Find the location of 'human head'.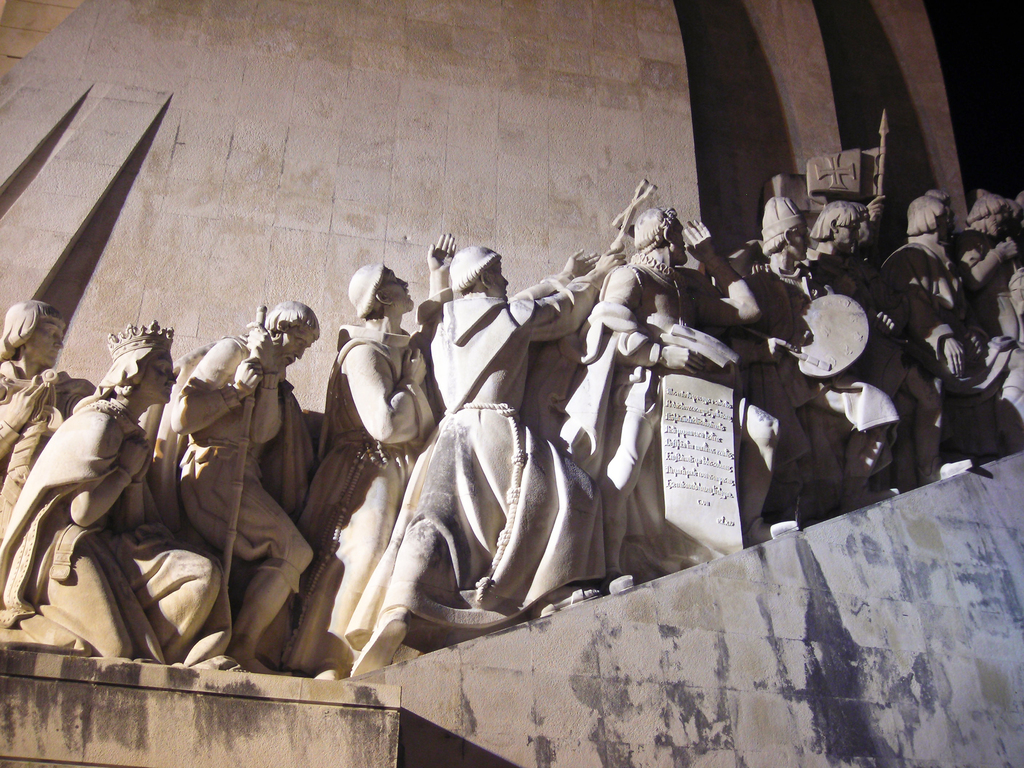
Location: <box>106,324,178,408</box>.
